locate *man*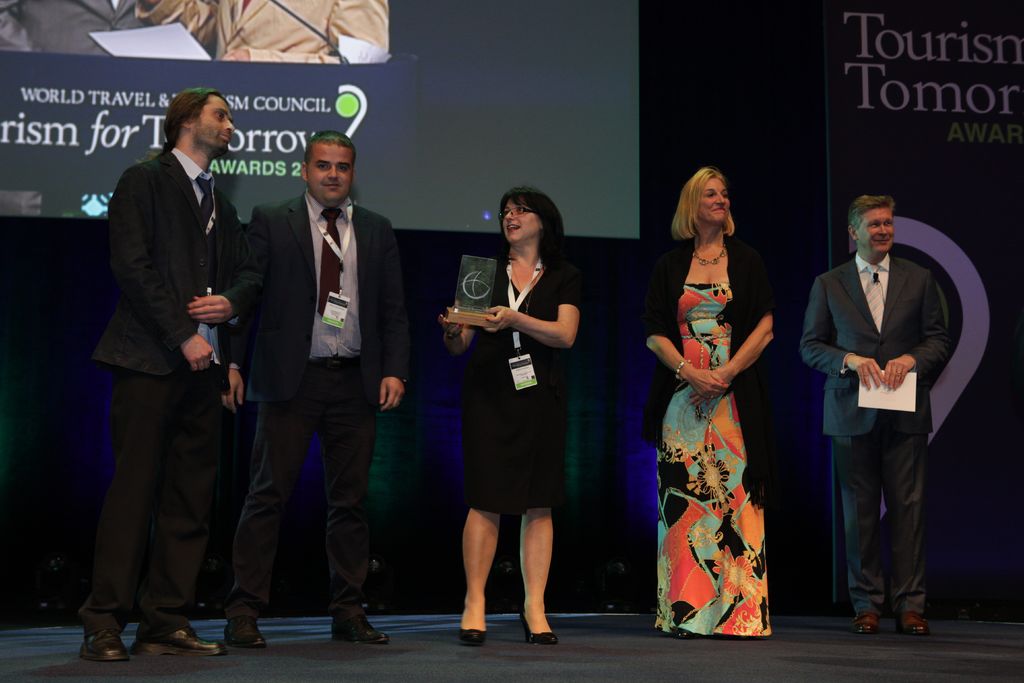
detection(799, 193, 953, 636)
